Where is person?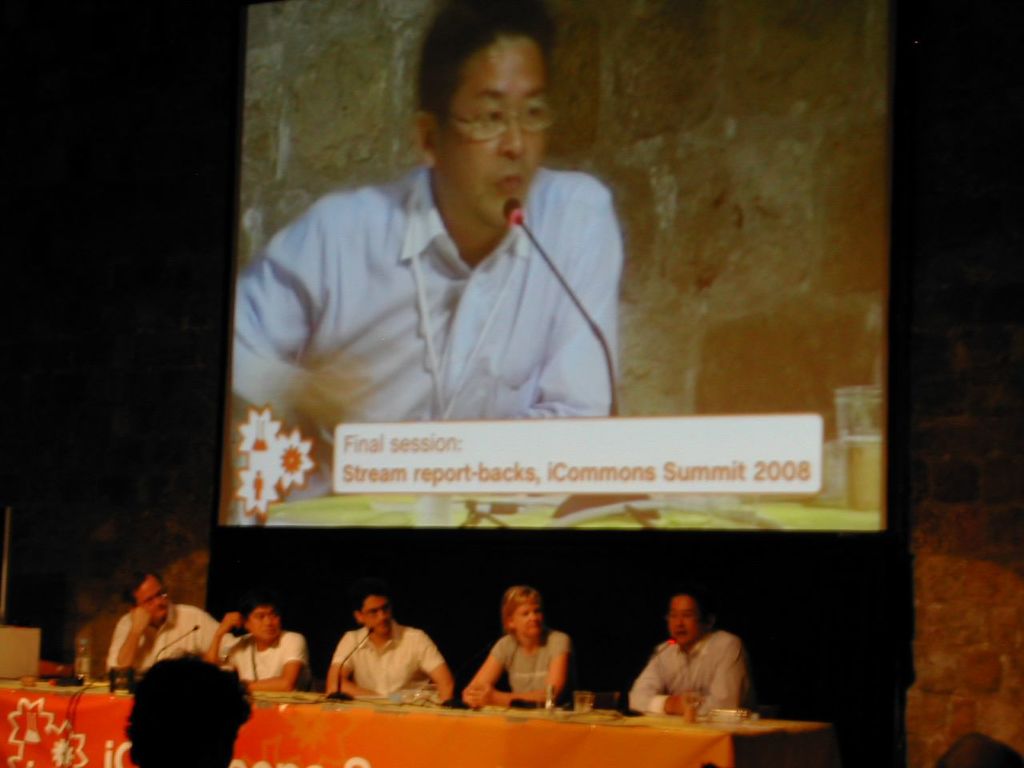
(125, 658, 250, 767).
